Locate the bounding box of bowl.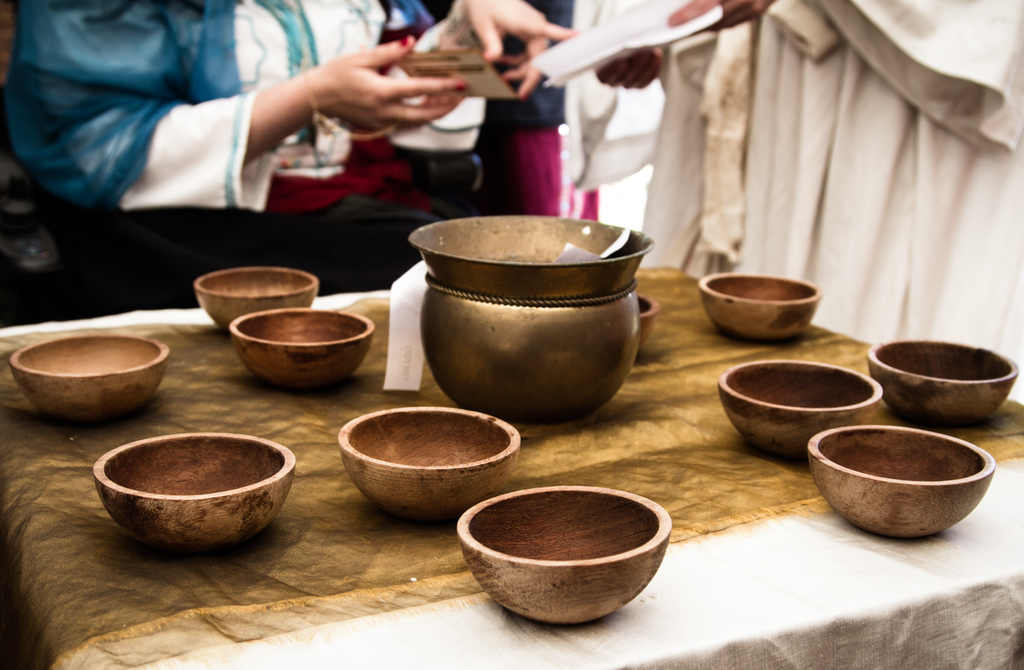
Bounding box: l=337, t=405, r=520, b=519.
